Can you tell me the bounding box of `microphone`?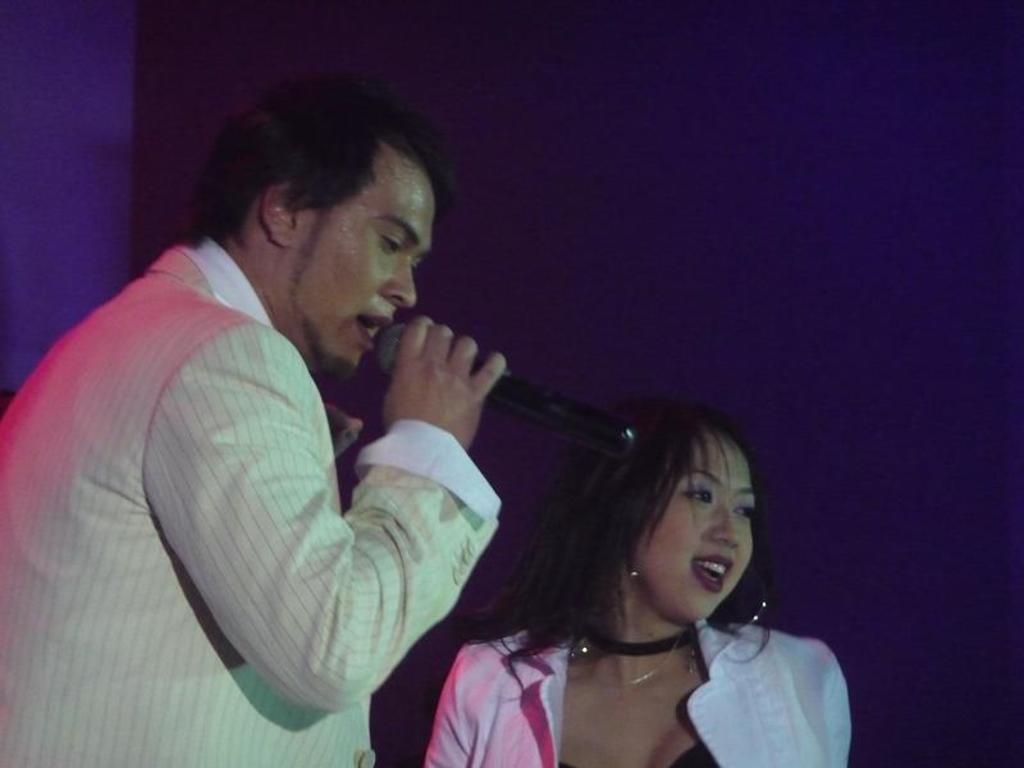
l=374, t=323, r=640, b=461.
